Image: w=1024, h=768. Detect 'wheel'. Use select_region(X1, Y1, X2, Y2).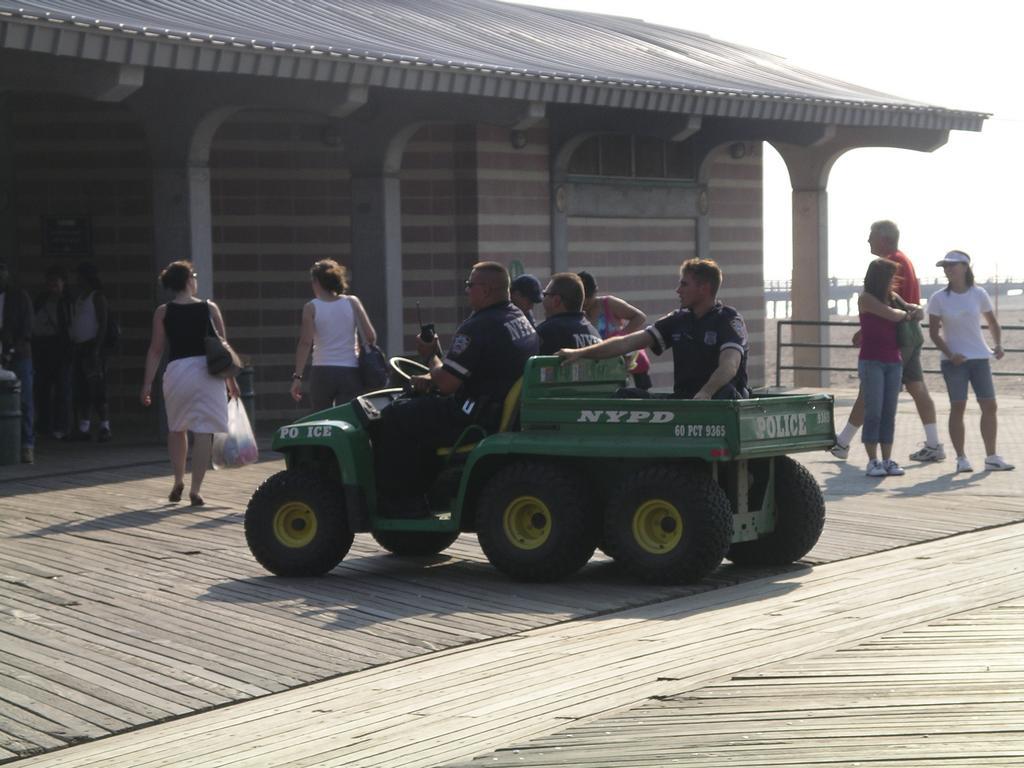
select_region(245, 470, 359, 577).
